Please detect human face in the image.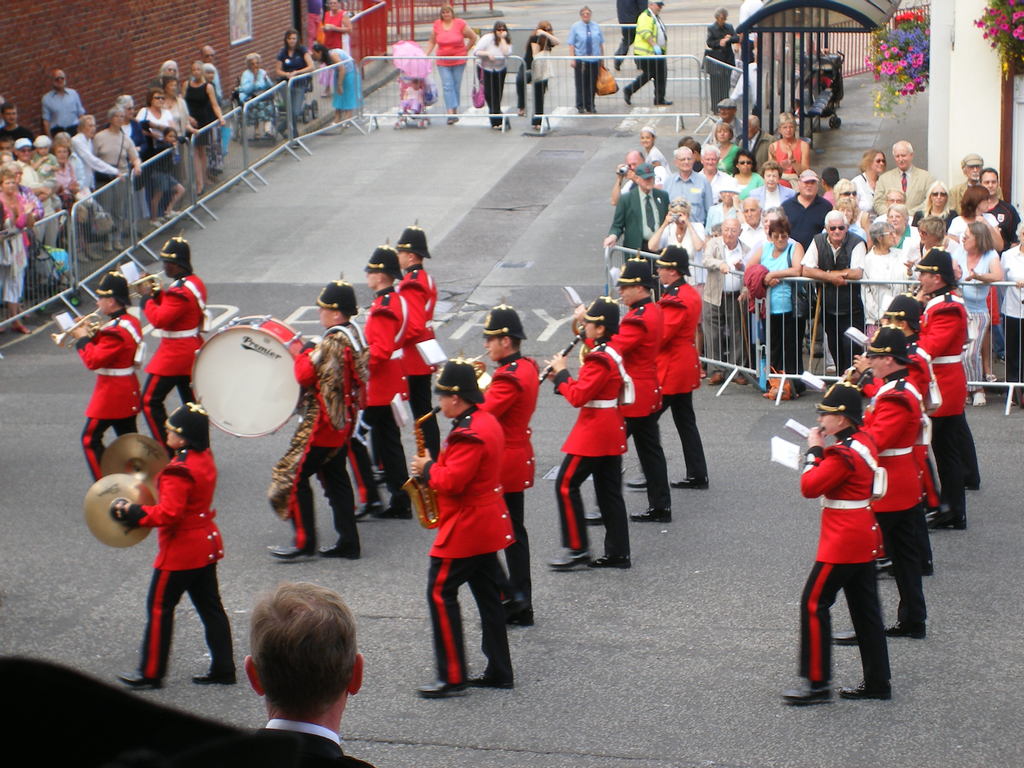
{"left": 579, "top": 6, "right": 592, "bottom": 25}.
